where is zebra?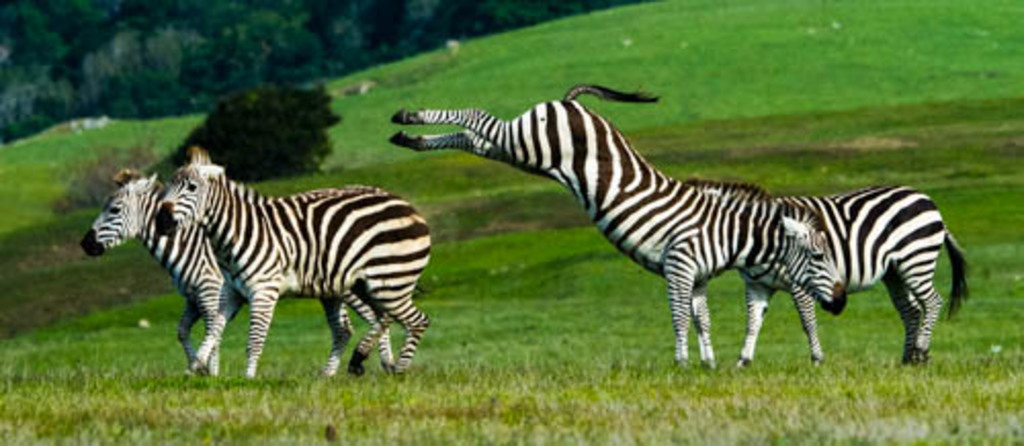
(x1=74, y1=166, x2=397, y2=387).
